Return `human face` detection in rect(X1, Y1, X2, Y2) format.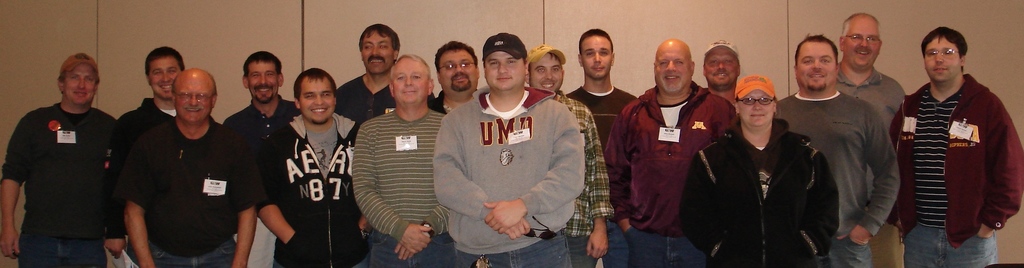
rect(394, 58, 433, 102).
